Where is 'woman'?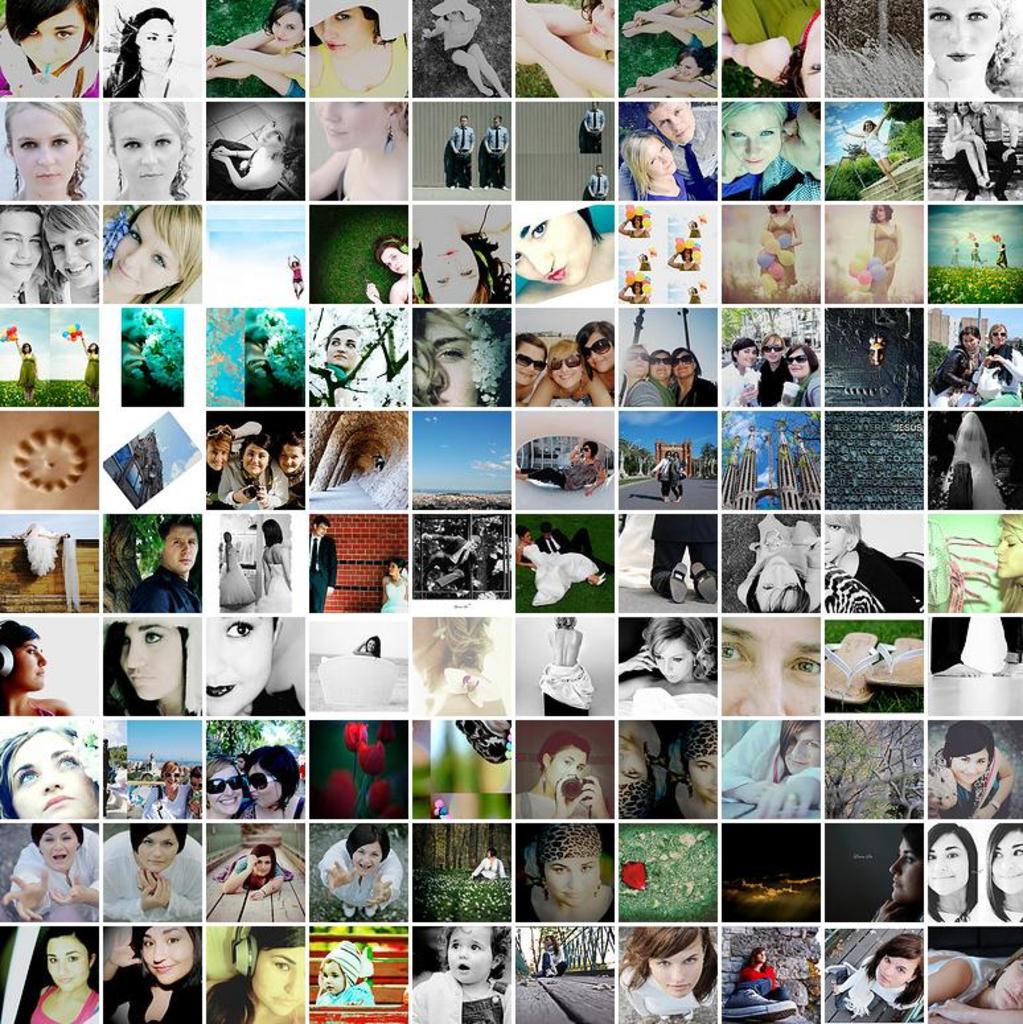
[28,928,102,1023].
